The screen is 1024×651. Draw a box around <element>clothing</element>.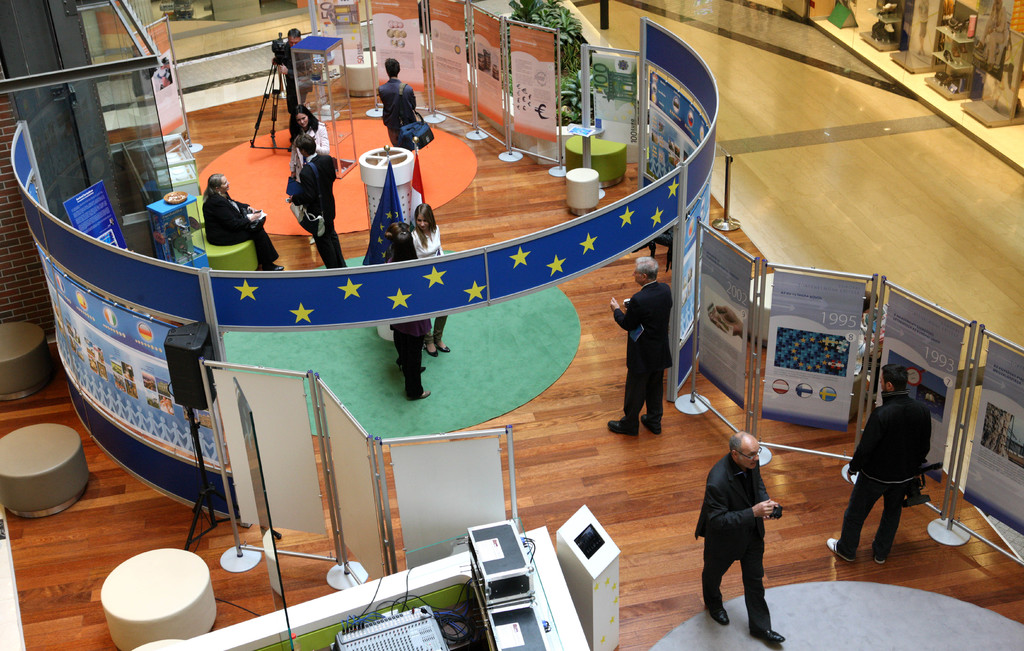
crop(289, 110, 333, 176).
